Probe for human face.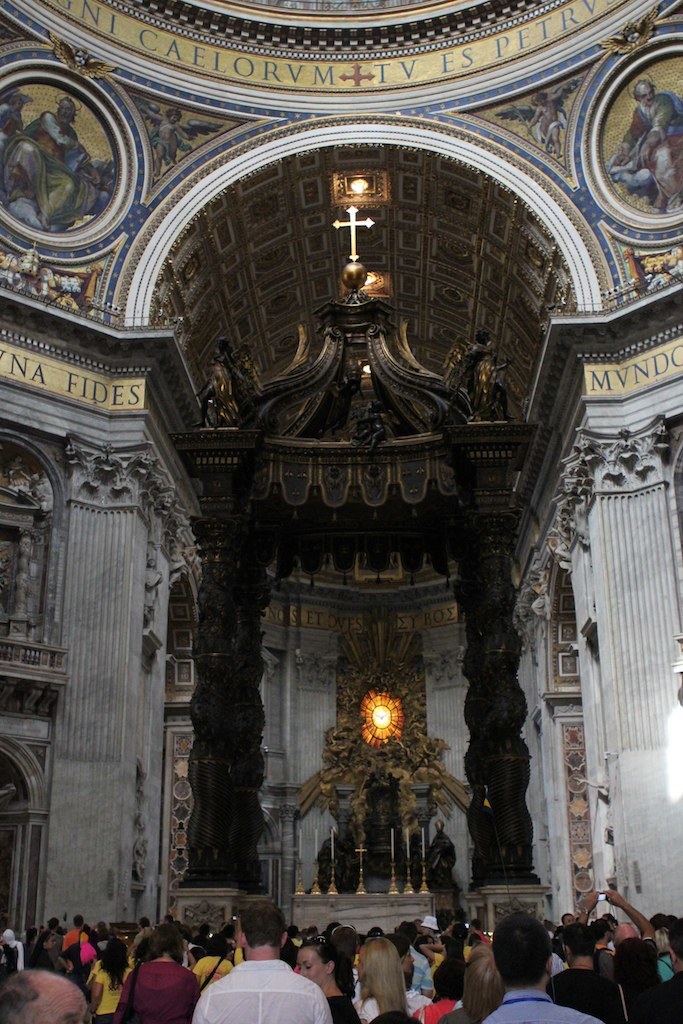
Probe result: bbox=[20, 975, 94, 1023].
